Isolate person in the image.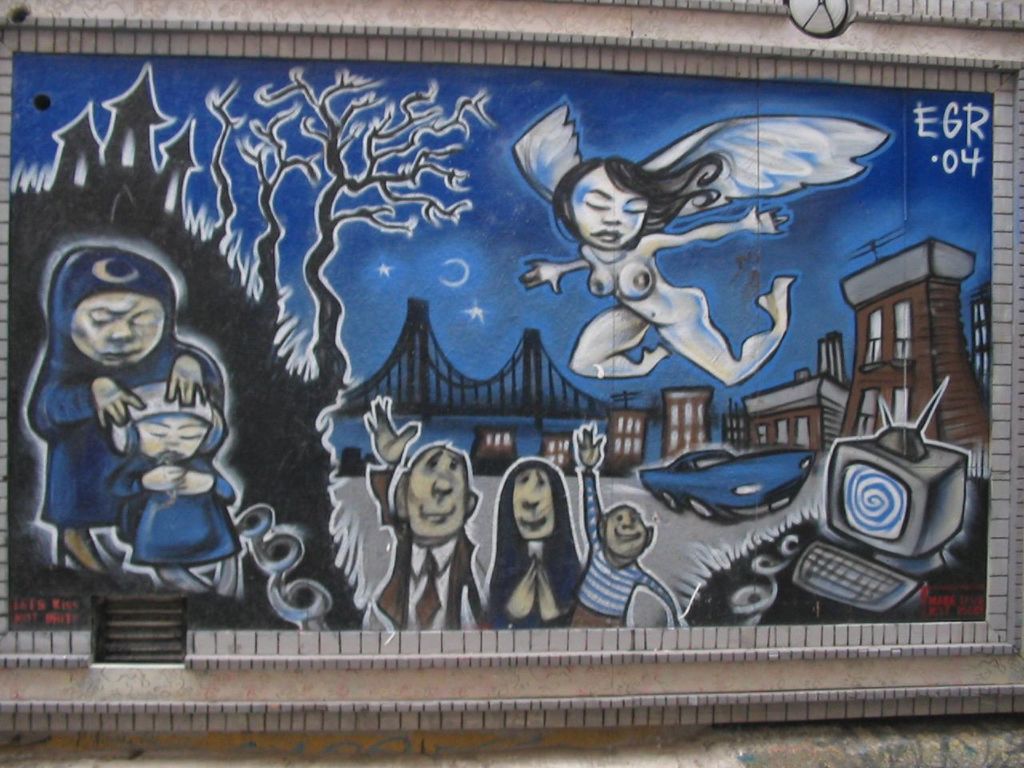
Isolated region: (left=481, top=458, right=583, bottom=629).
